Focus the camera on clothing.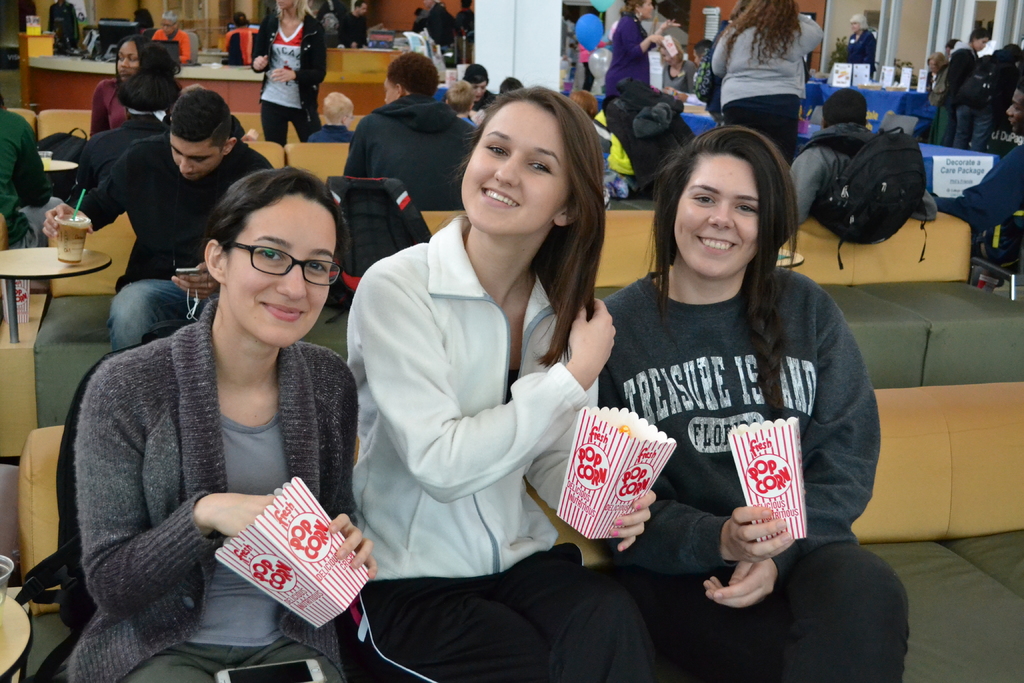
Focus region: 248, 13, 322, 152.
